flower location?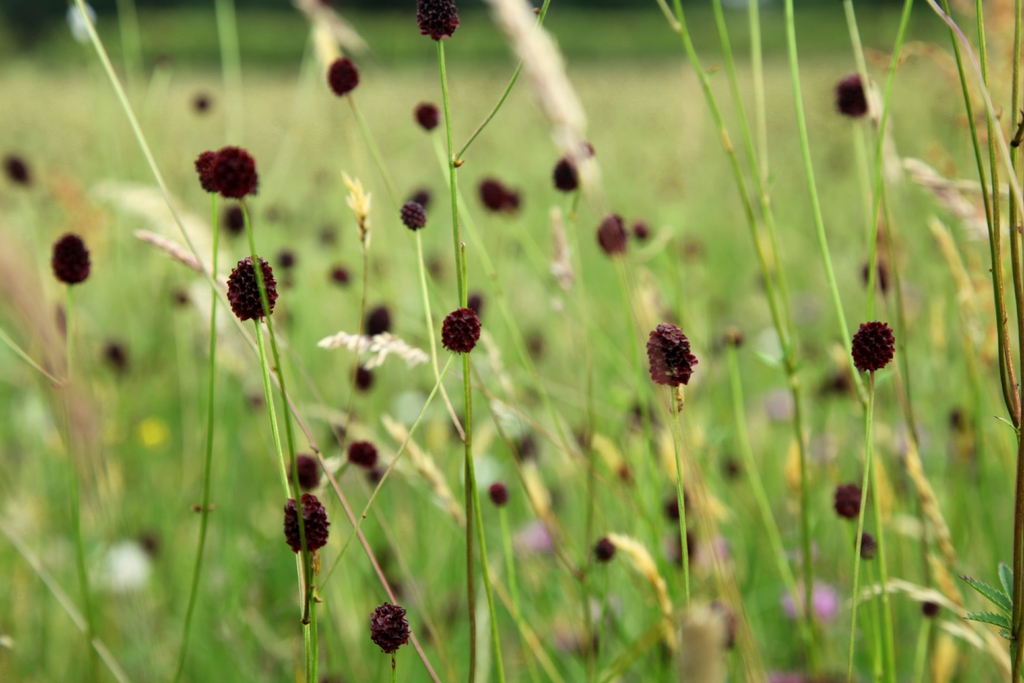
[281, 489, 332, 552]
